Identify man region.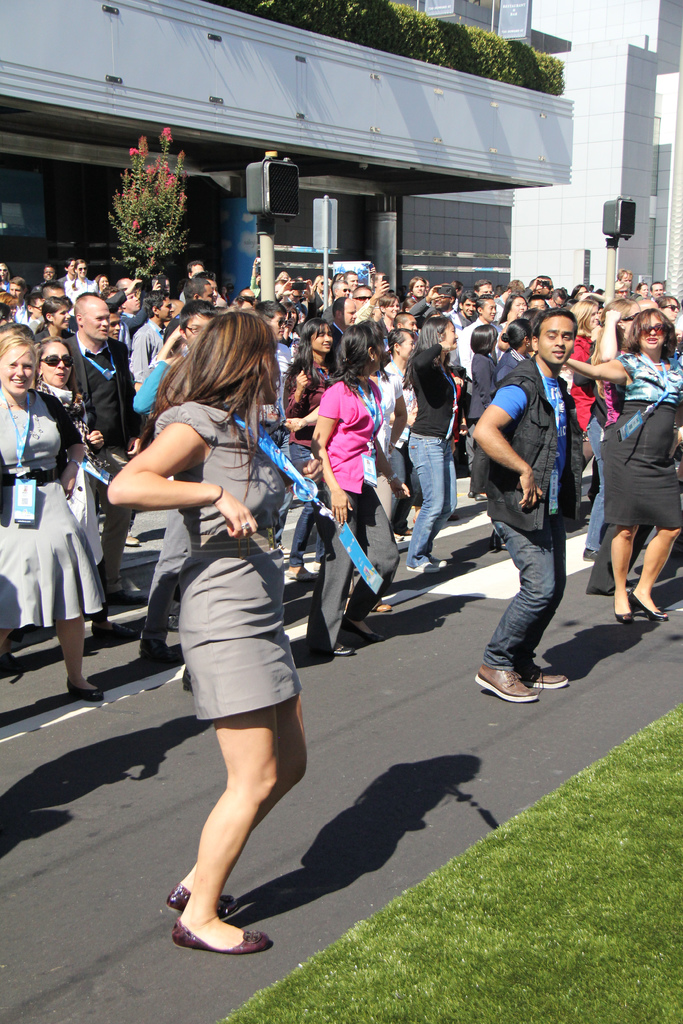
Region: 479,294,602,708.
